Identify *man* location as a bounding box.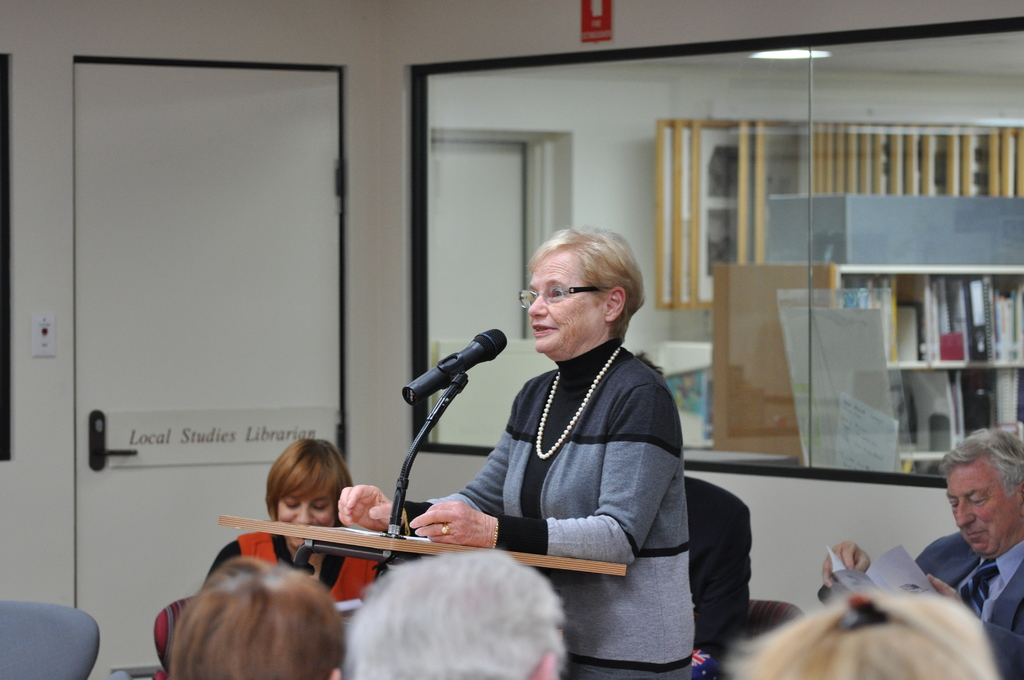
815:425:1023:679.
